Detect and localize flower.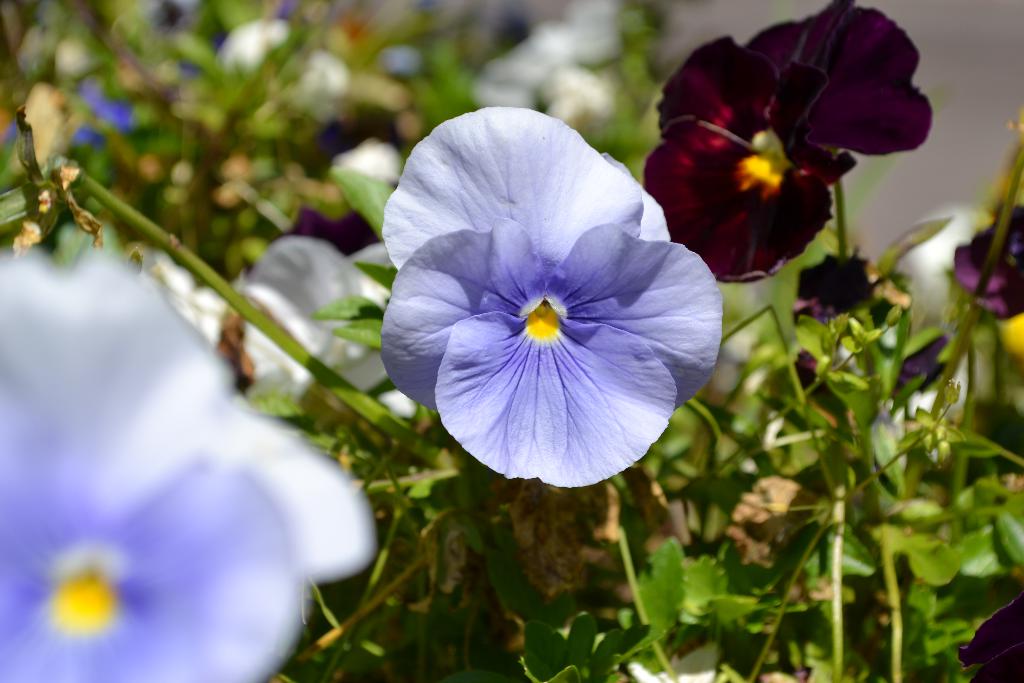
Localized at 212:17:291:68.
